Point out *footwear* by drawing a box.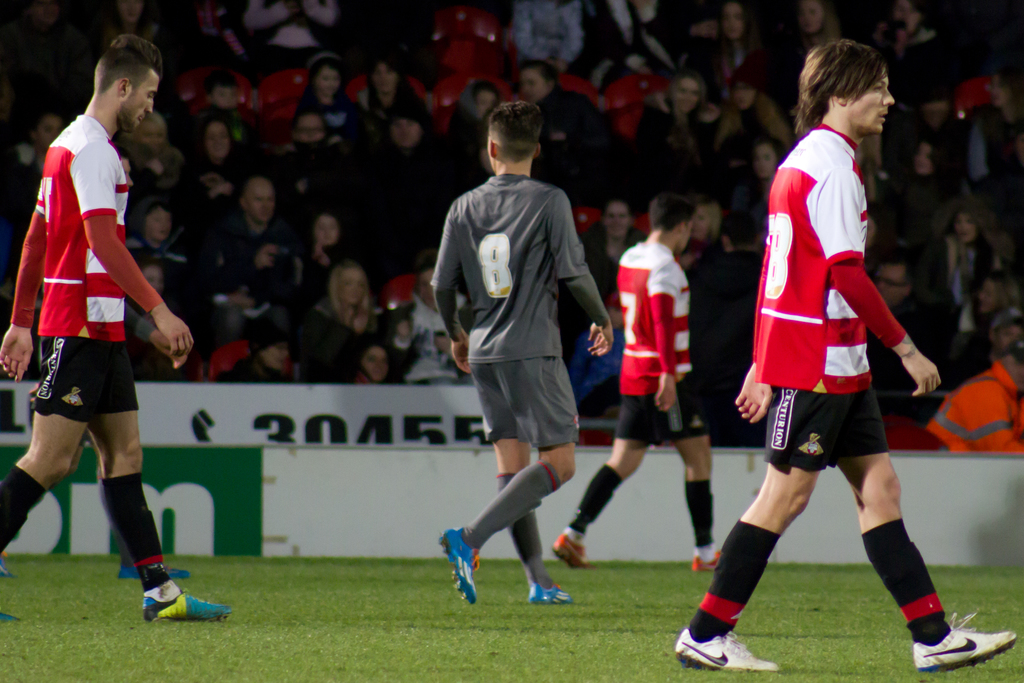
l=115, t=562, r=191, b=580.
